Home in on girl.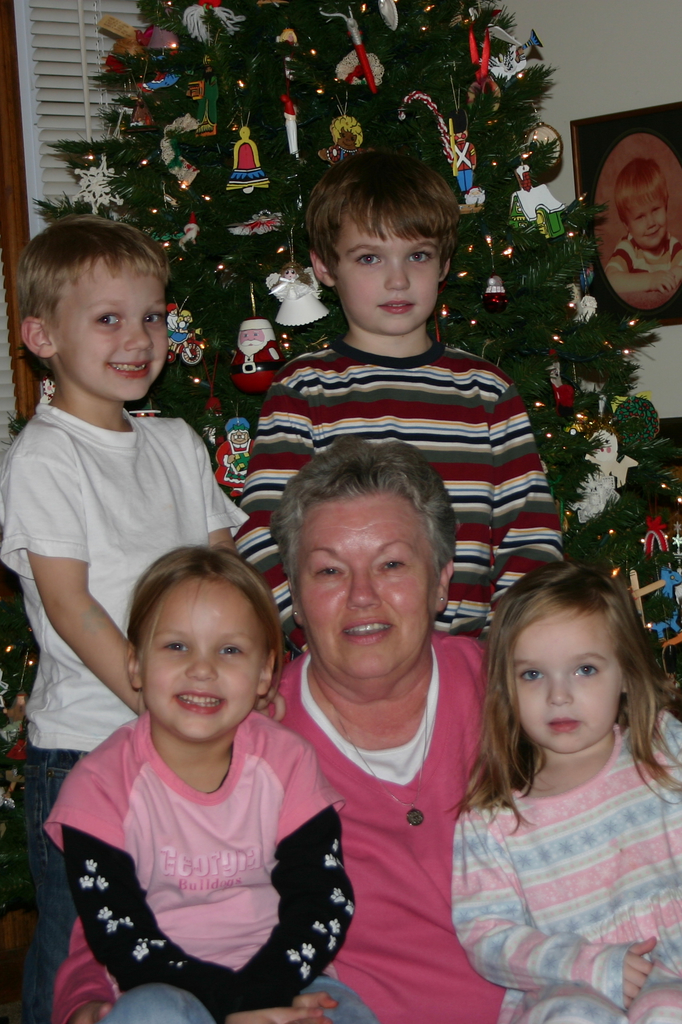
Homed in at locate(45, 544, 378, 1023).
